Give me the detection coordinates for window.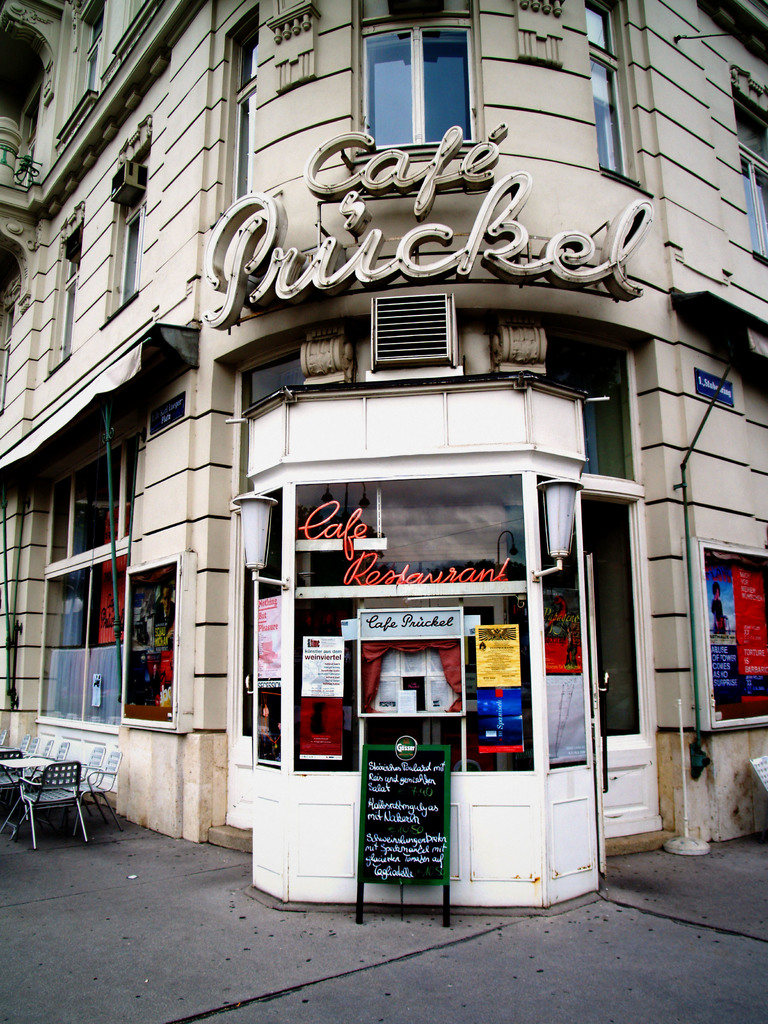
[x1=212, y1=4, x2=259, y2=228].
